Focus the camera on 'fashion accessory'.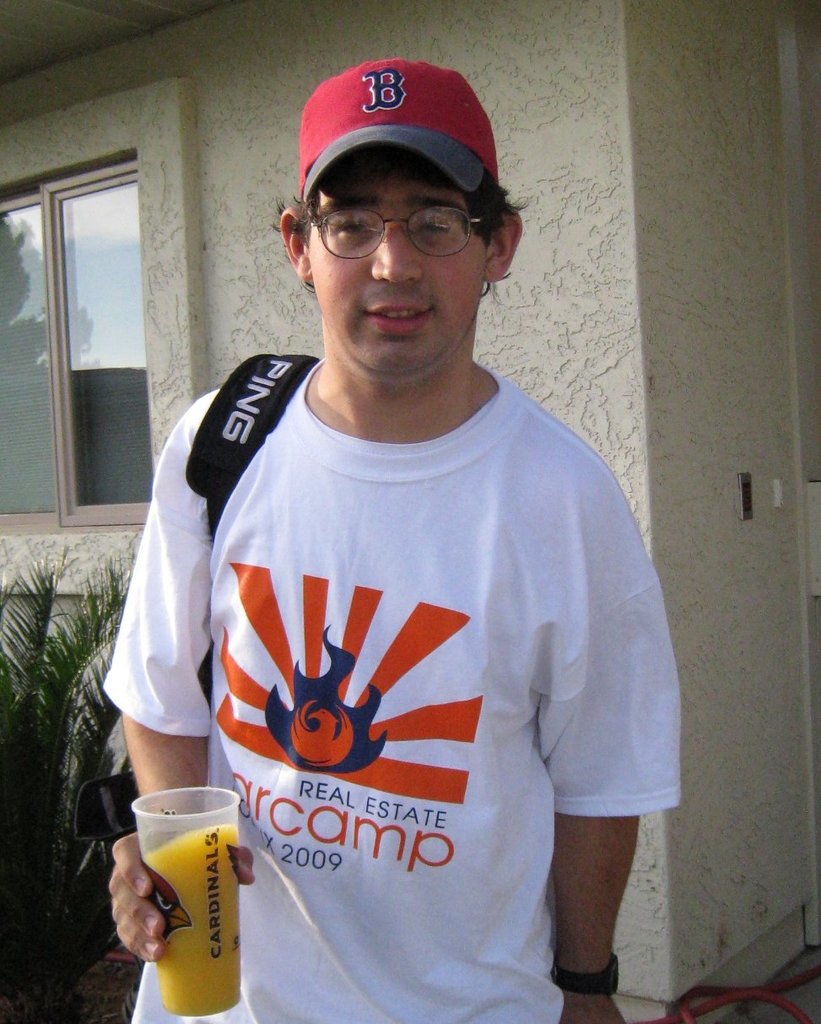
Focus region: {"x1": 551, "y1": 951, "x2": 622, "y2": 999}.
